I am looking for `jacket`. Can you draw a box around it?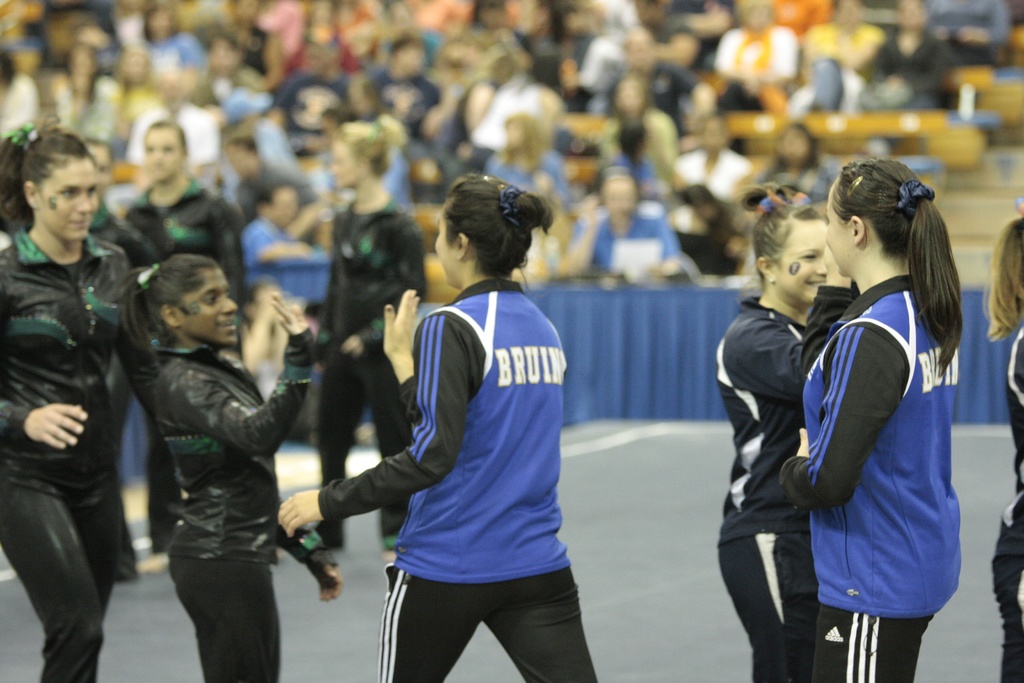
Sure, the bounding box is (left=120, top=173, right=249, bottom=338).
